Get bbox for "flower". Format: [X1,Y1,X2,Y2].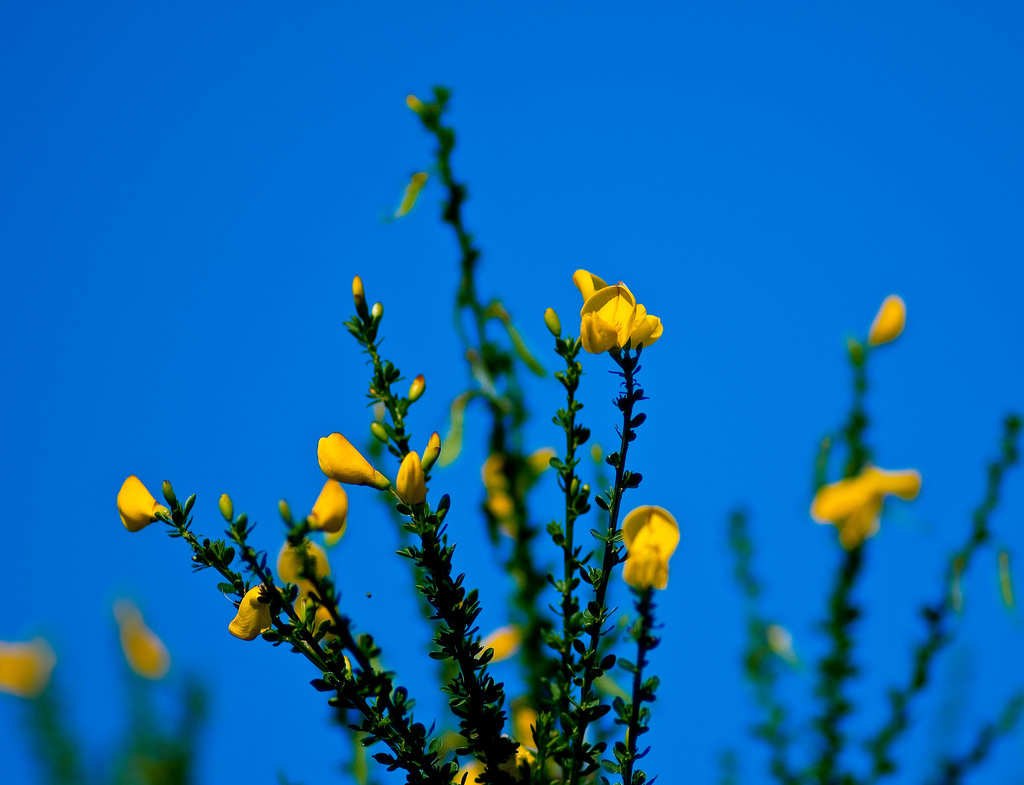
[313,441,388,489].
